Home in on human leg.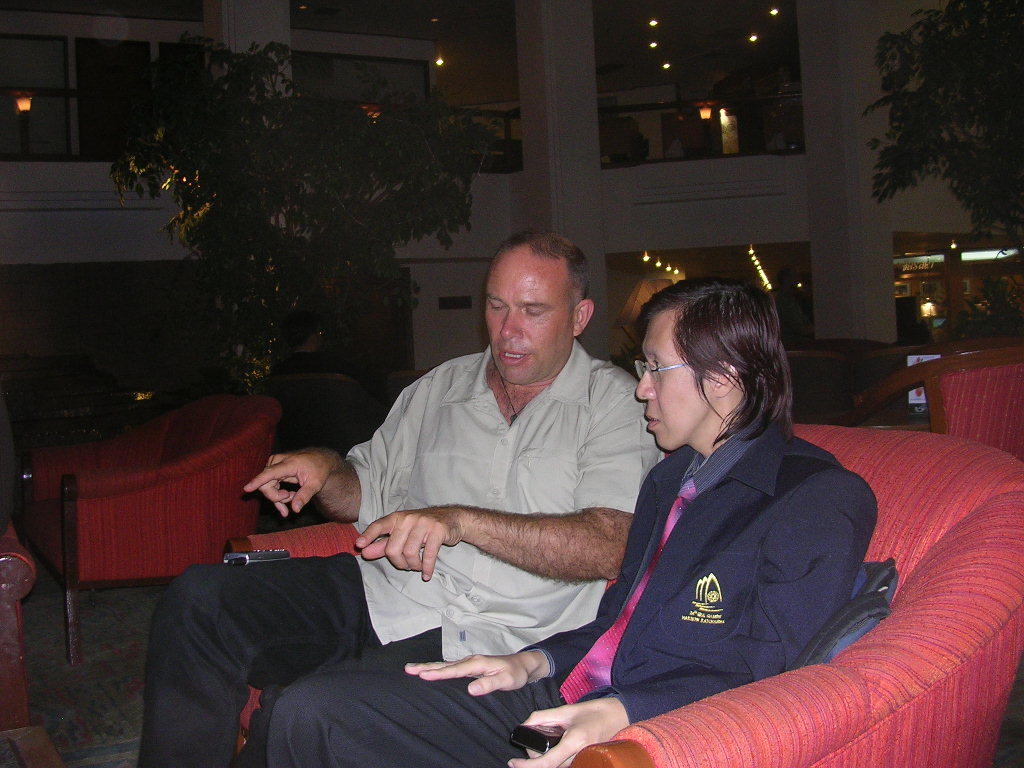
Homed in at bbox=[235, 624, 450, 762].
